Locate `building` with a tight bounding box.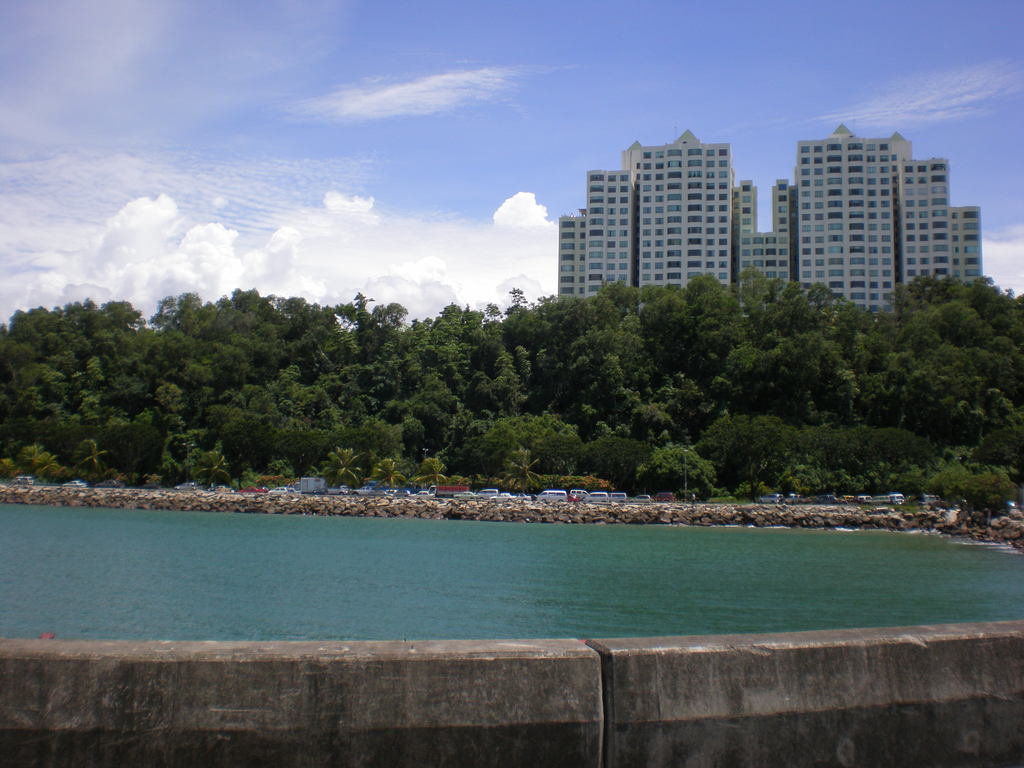
(left=554, top=118, right=990, bottom=319).
